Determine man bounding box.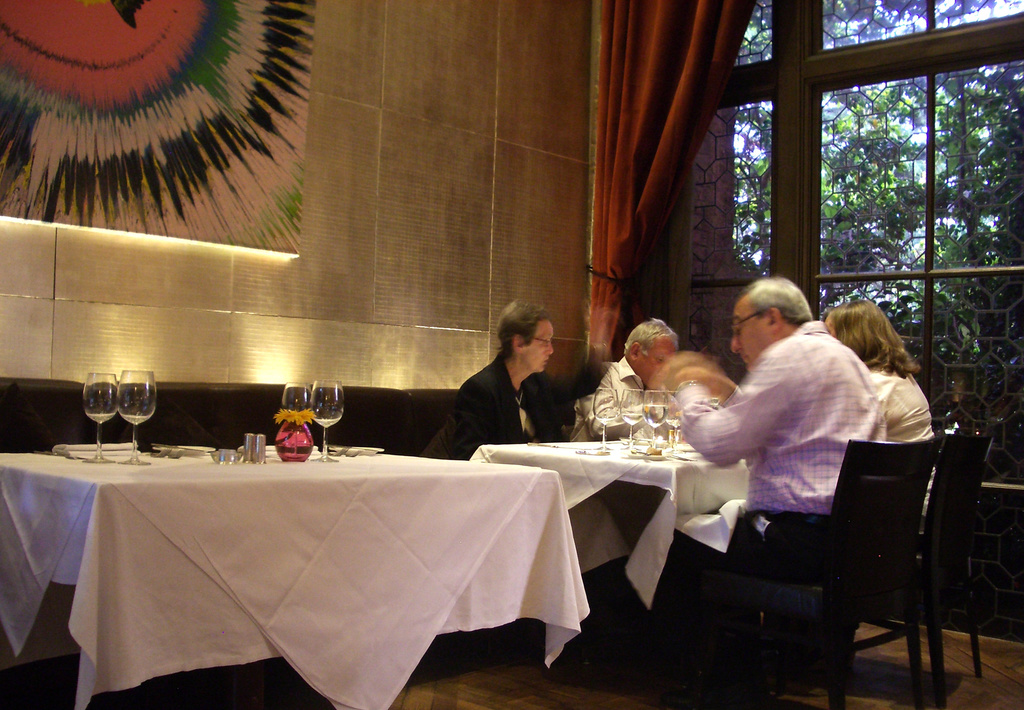
Determined: x1=429 y1=307 x2=576 y2=461.
